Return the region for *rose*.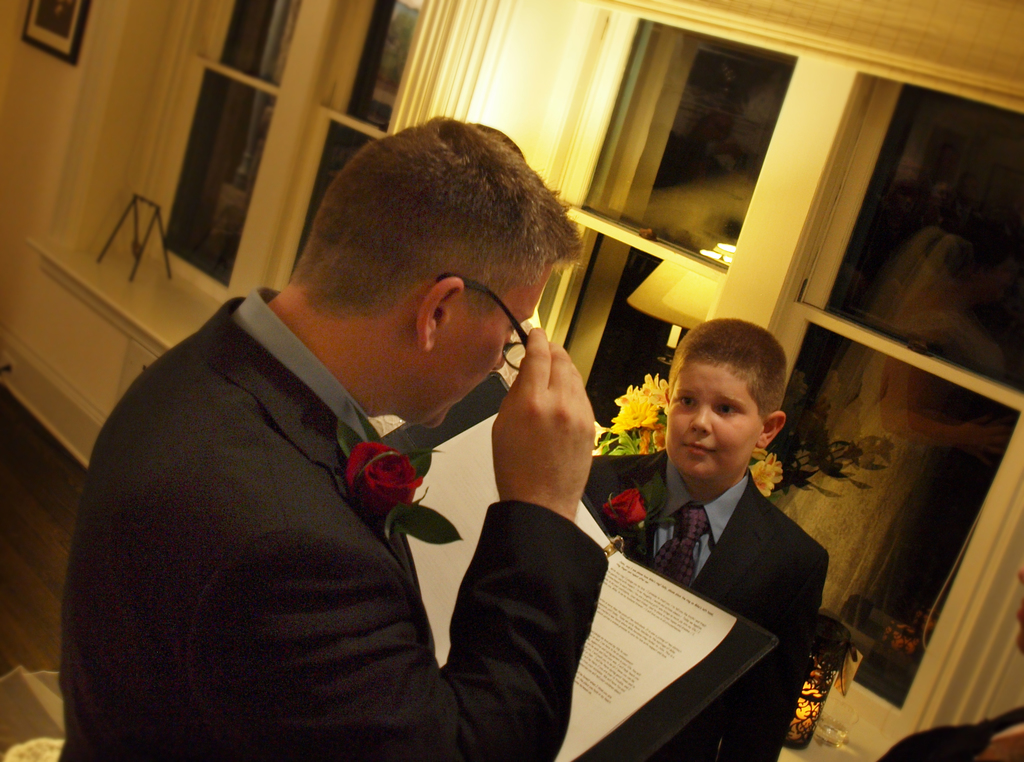
bbox=(600, 481, 648, 528).
